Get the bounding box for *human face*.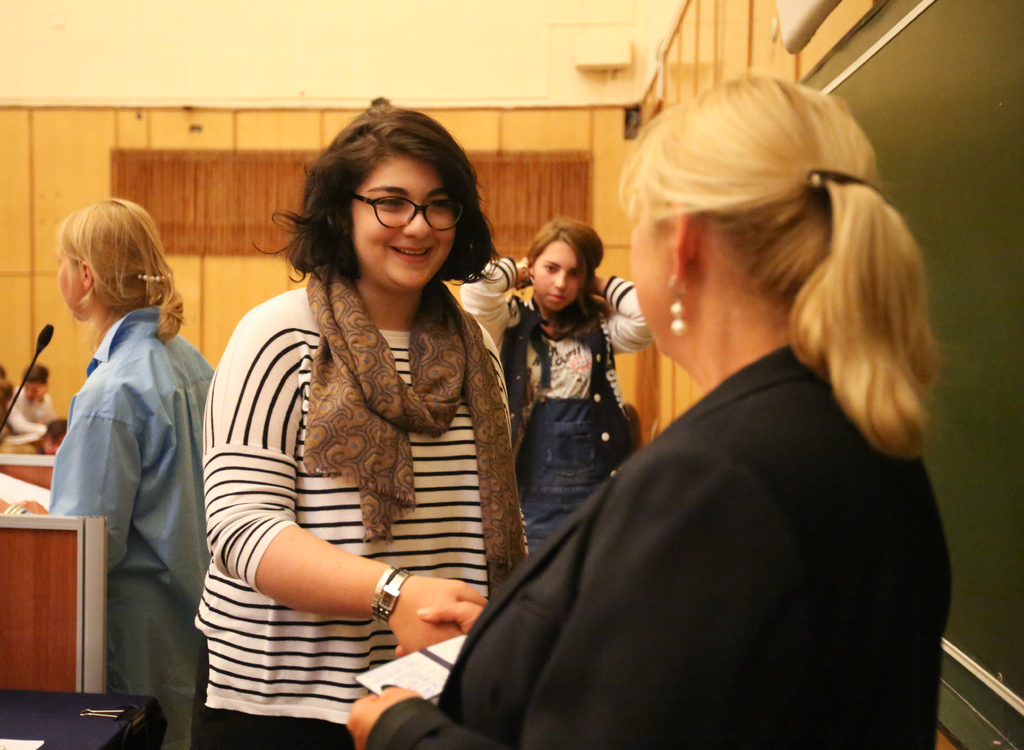
crop(349, 156, 451, 296).
